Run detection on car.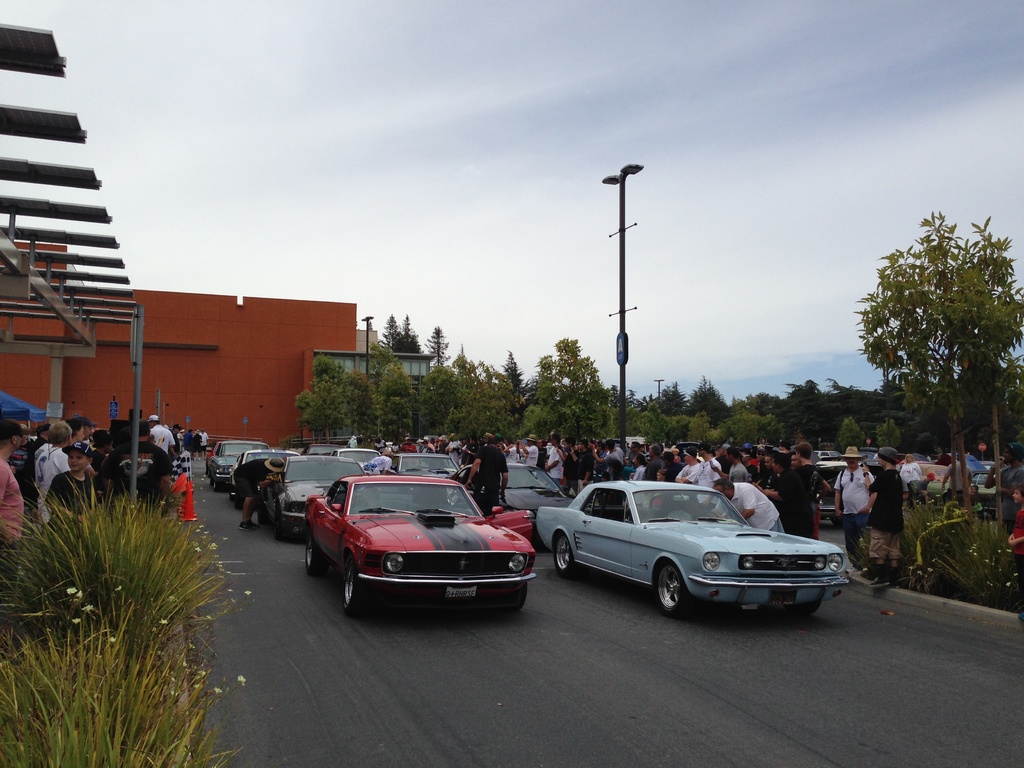
Result: rect(452, 463, 573, 518).
